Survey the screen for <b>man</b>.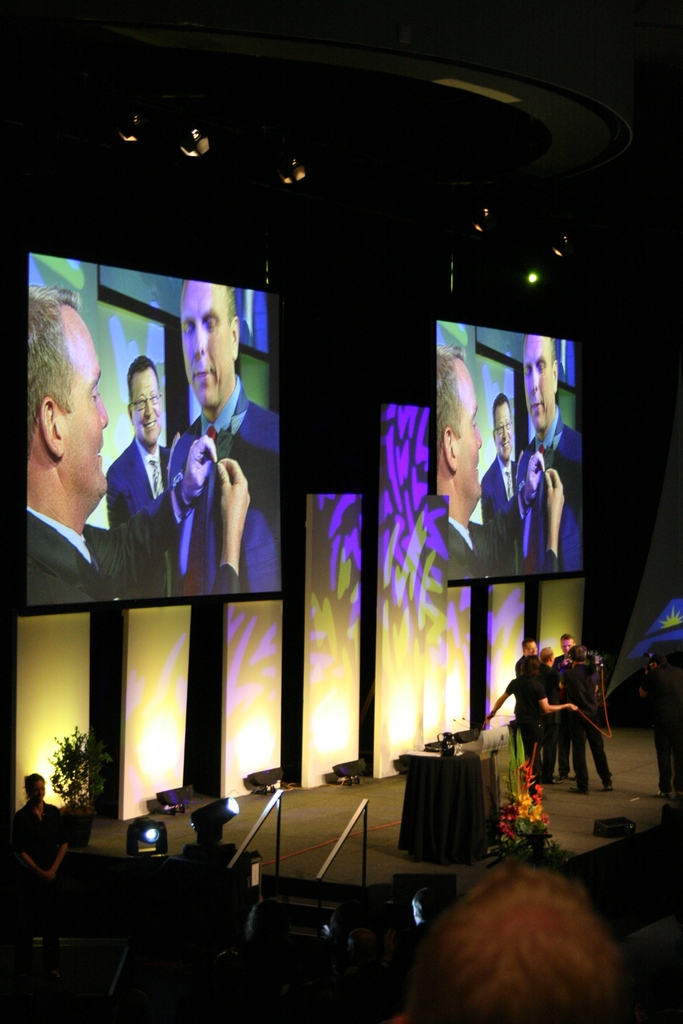
Survey found: <region>13, 289, 127, 628</region>.
